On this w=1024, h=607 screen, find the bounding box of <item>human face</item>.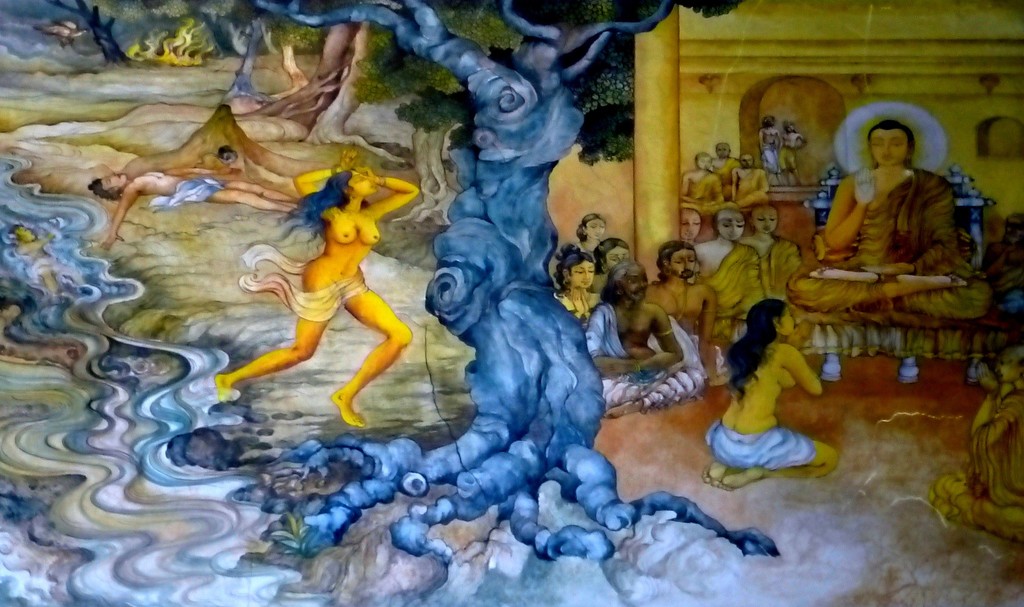
Bounding box: box(572, 265, 592, 288).
